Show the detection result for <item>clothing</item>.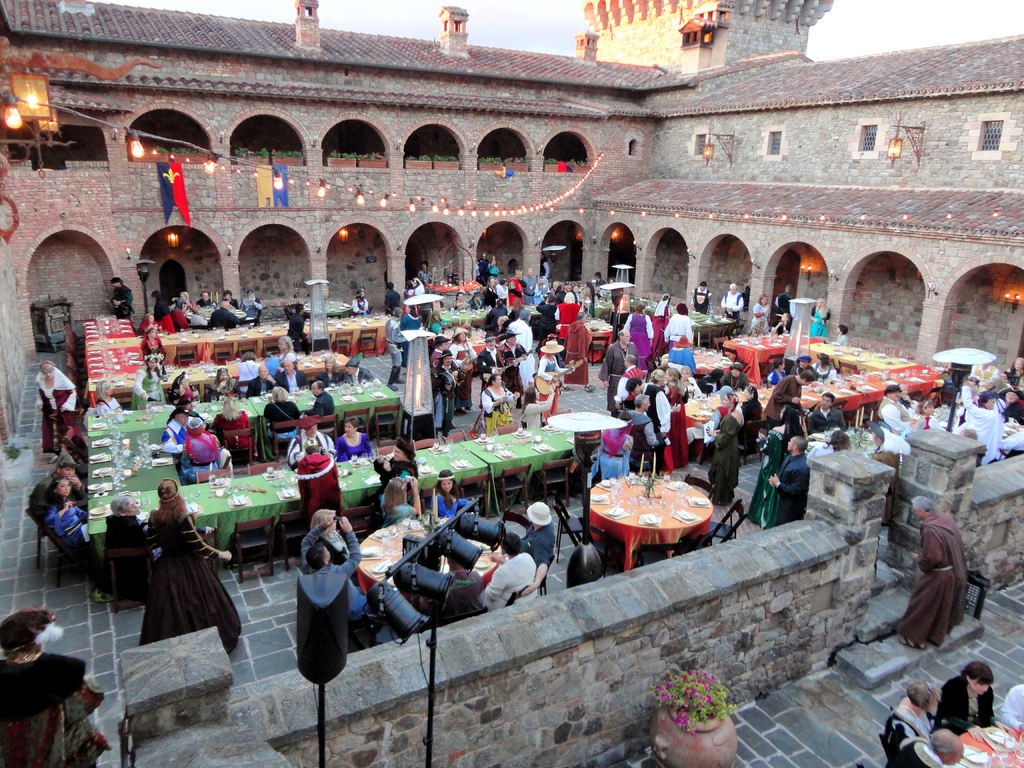
{"left": 111, "top": 521, "right": 147, "bottom": 569}.
